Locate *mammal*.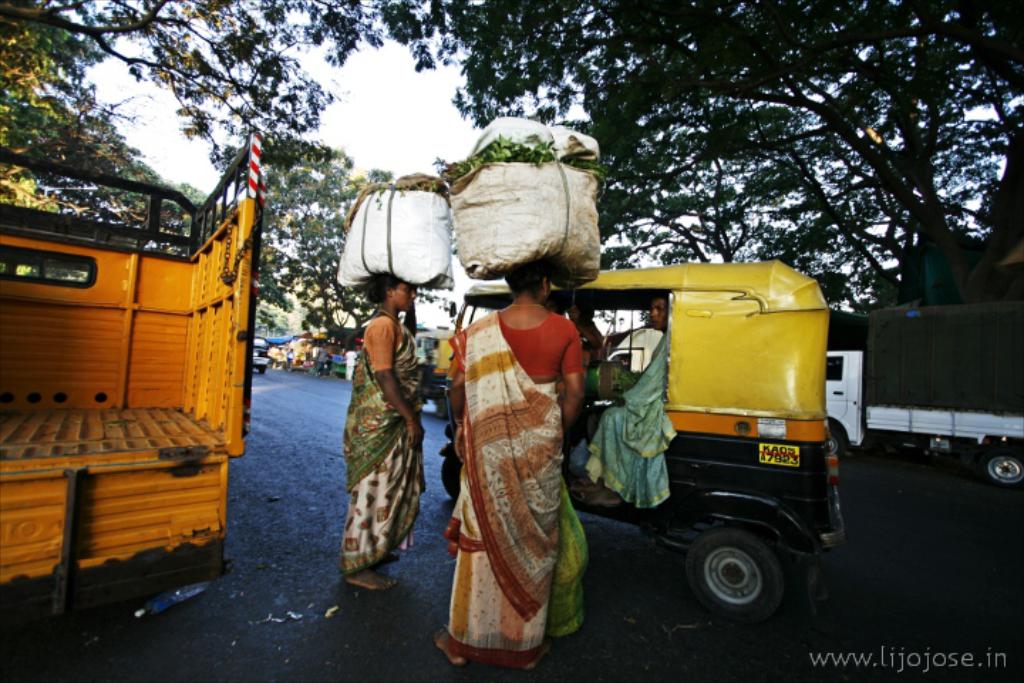
Bounding box: 287, 346, 292, 367.
